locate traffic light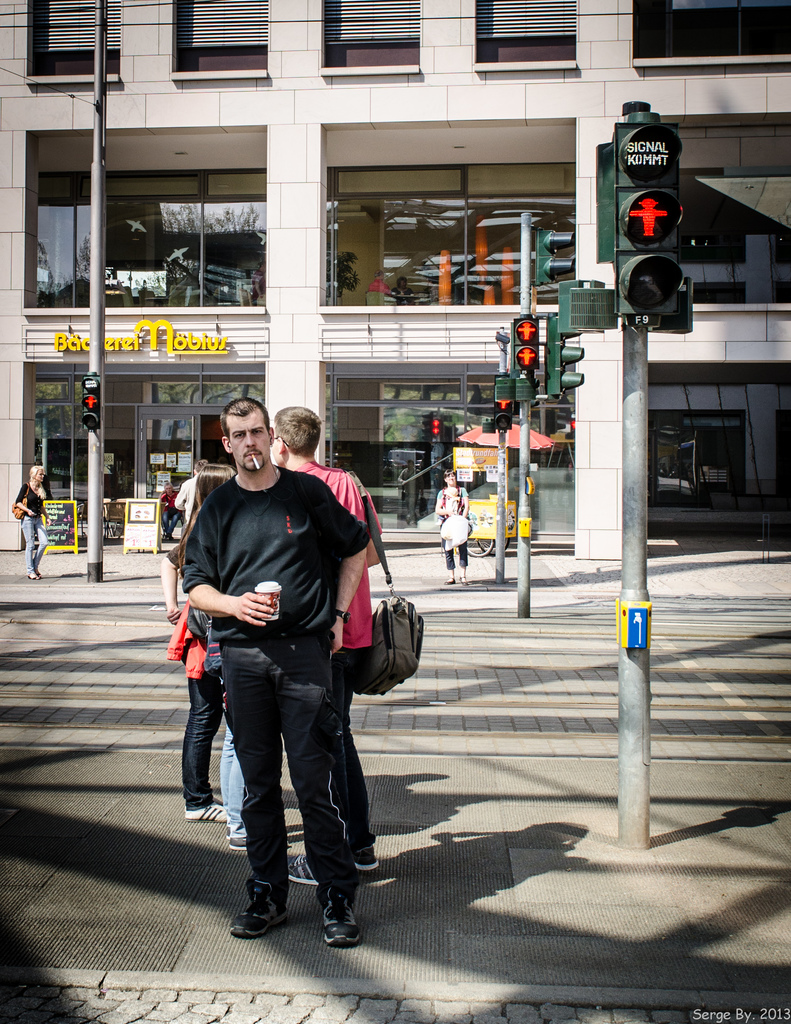
{"x1": 546, "y1": 312, "x2": 586, "y2": 398}
